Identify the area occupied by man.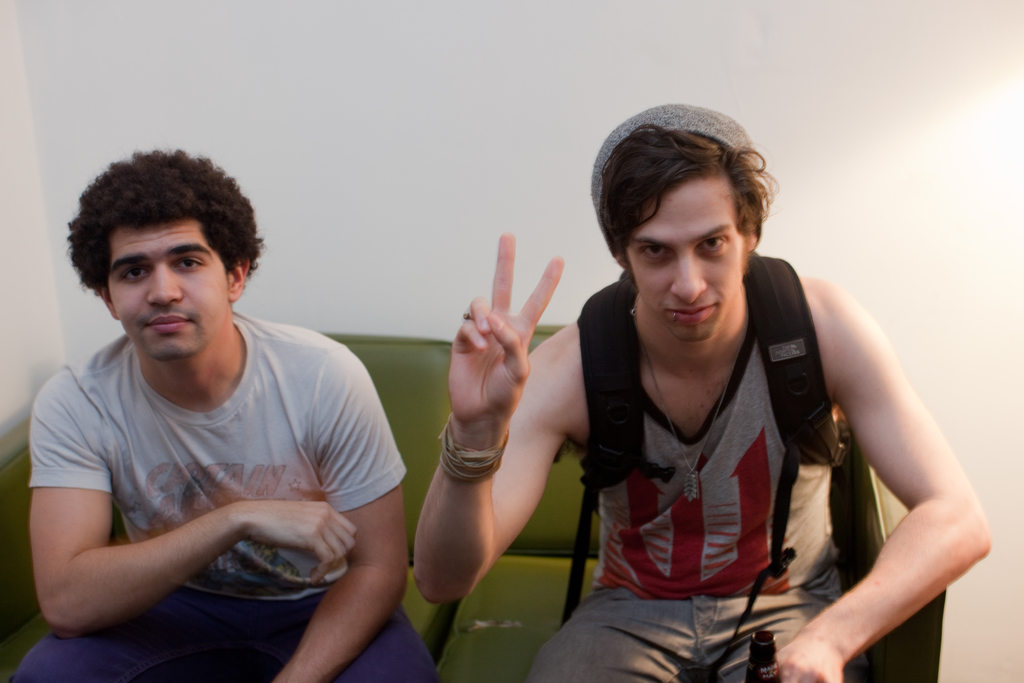
Area: l=414, t=102, r=990, b=682.
